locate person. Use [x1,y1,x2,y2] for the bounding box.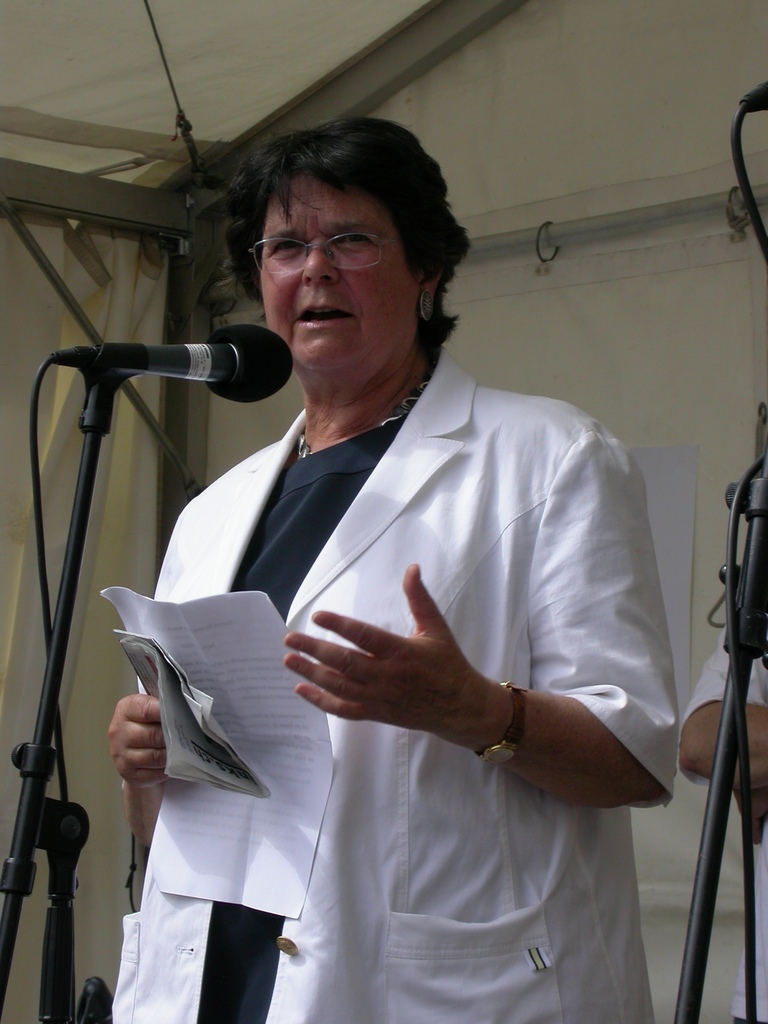
[84,120,686,1022].
